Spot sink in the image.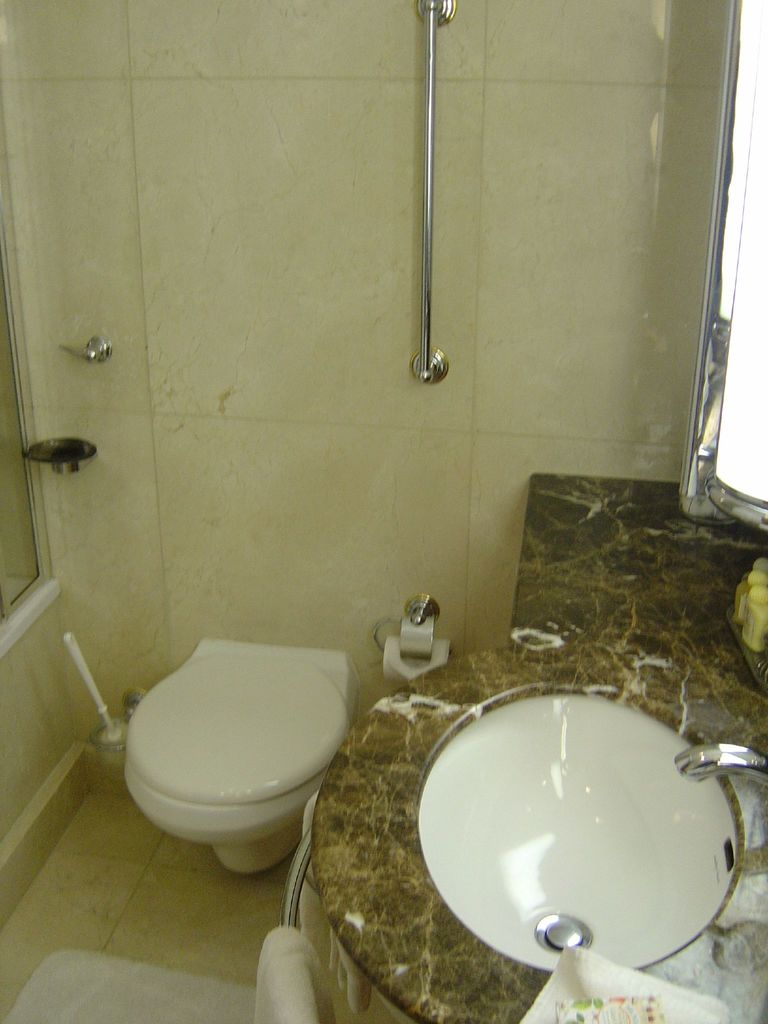
sink found at bbox=(413, 682, 767, 981).
